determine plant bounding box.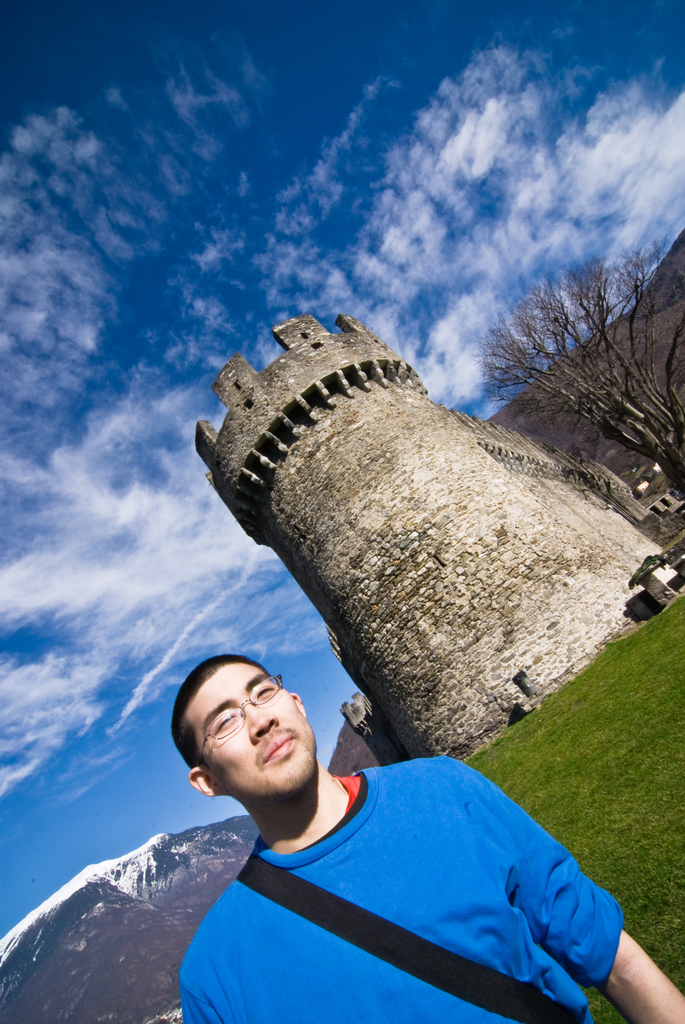
Determined: bbox=[583, 980, 630, 1023].
